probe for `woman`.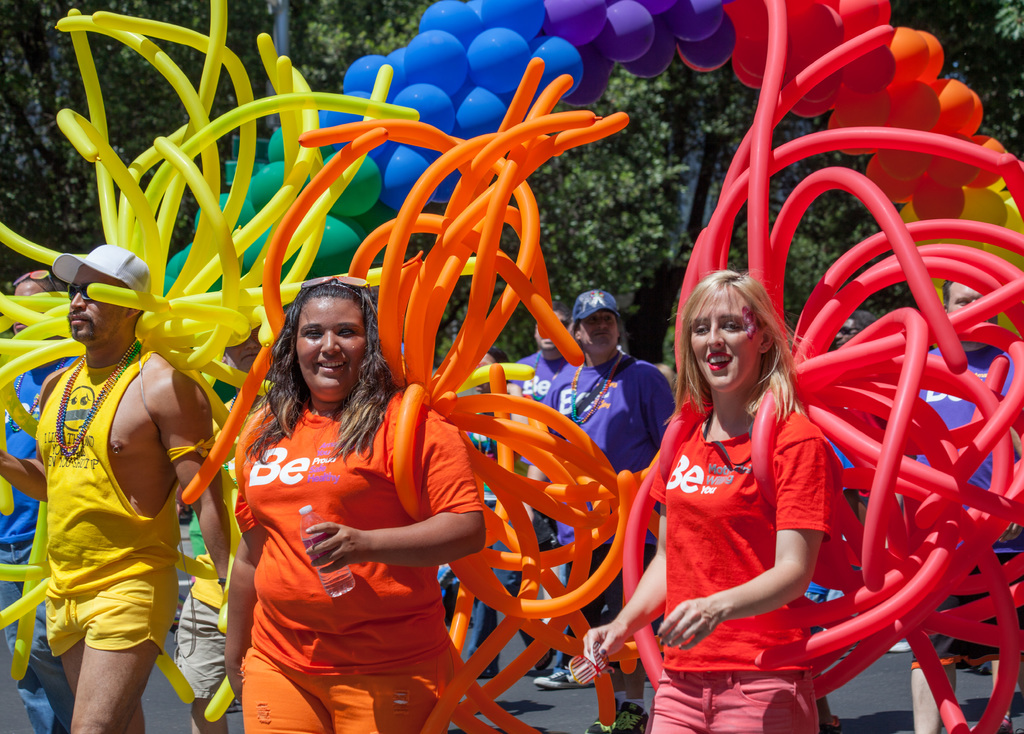
Probe result: [left=223, top=274, right=484, bottom=733].
